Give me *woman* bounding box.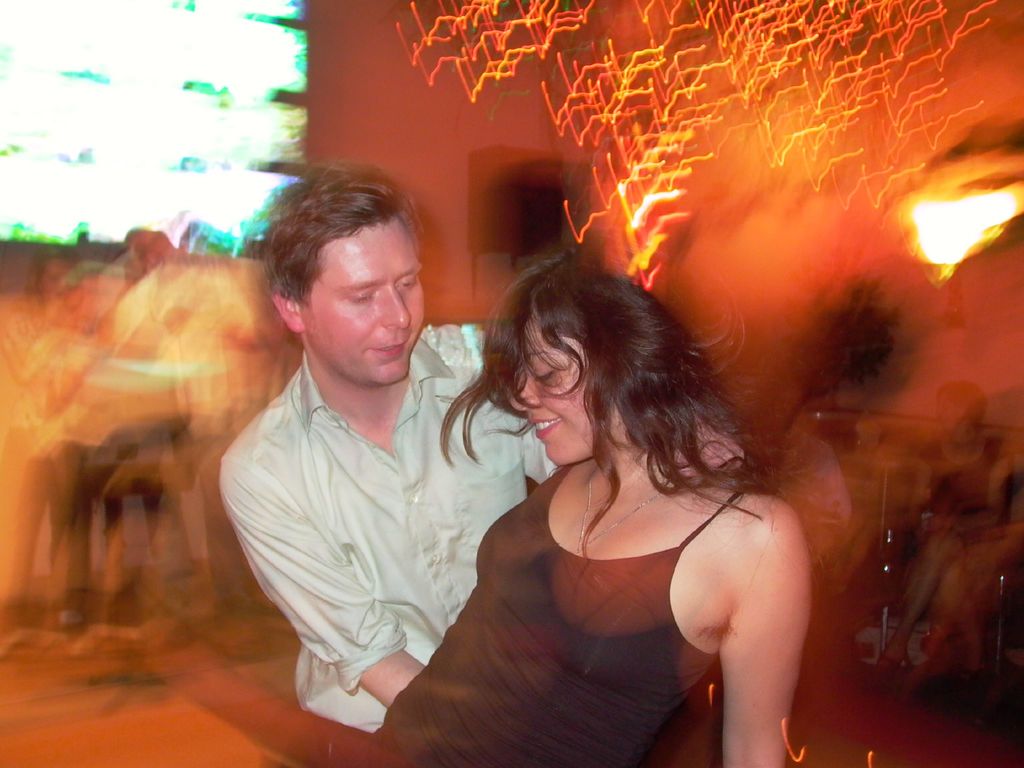
box=[436, 242, 812, 736].
